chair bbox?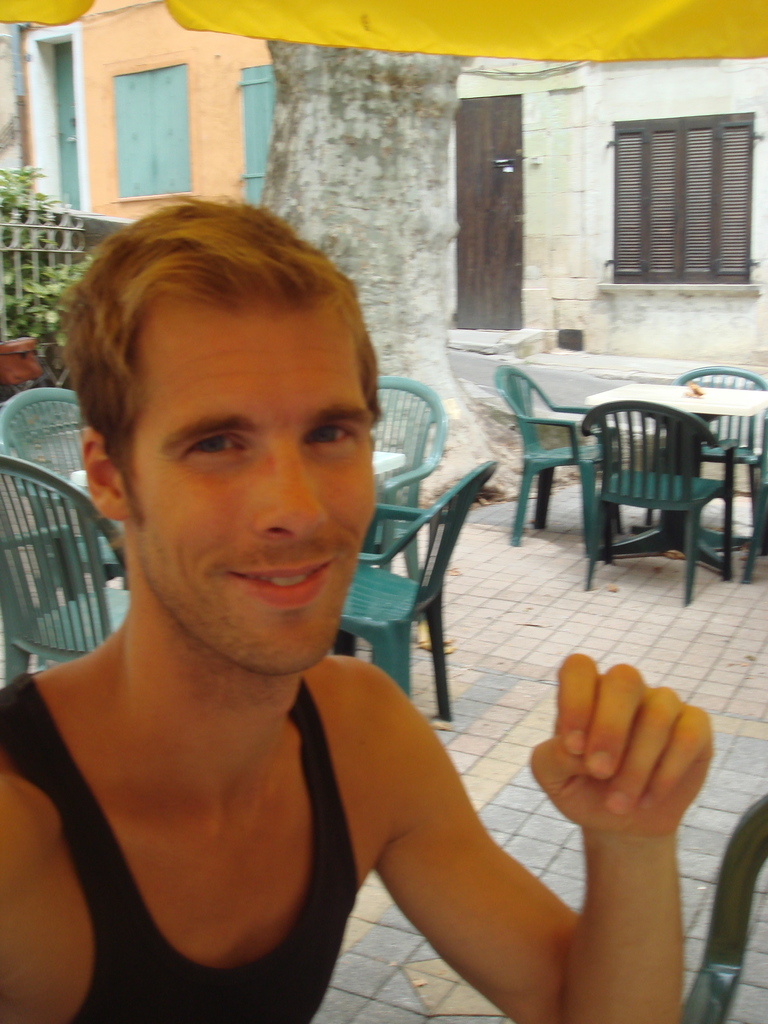
Rect(575, 365, 743, 606)
